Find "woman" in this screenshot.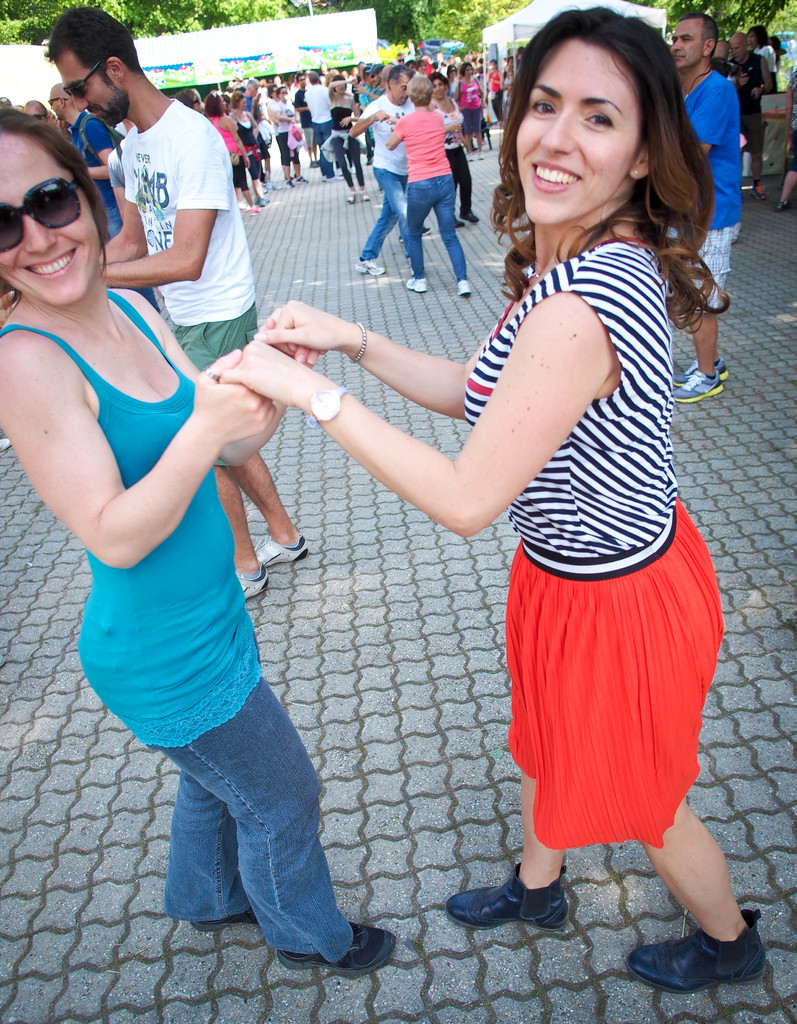
The bounding box for "woman" is [0,109,410,979].
